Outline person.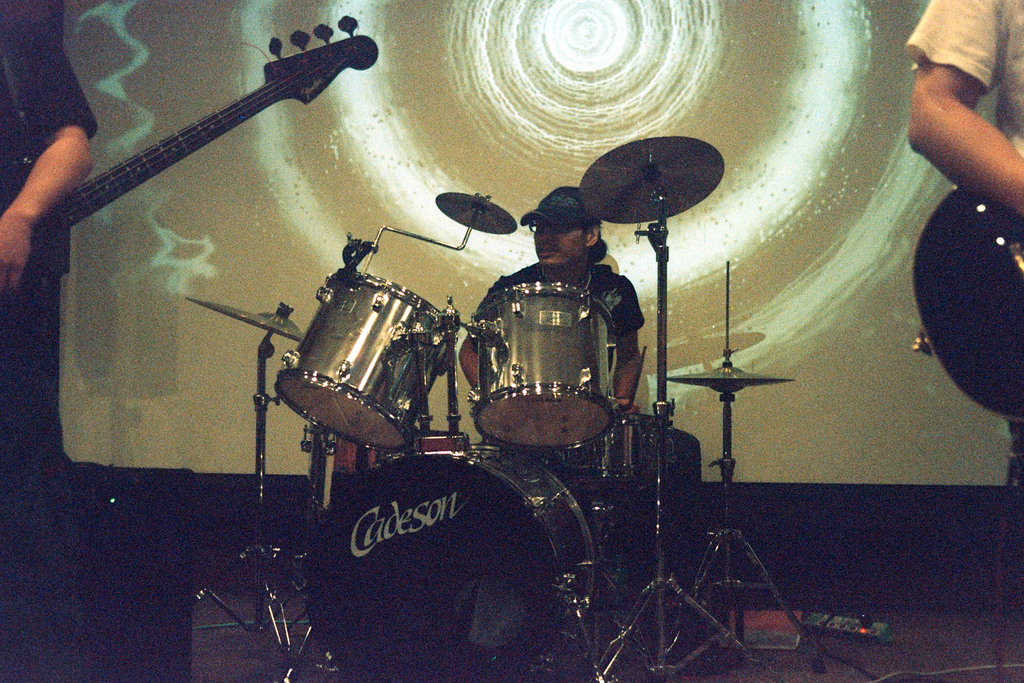
Outline: crop(461, 186, 701, 621).
